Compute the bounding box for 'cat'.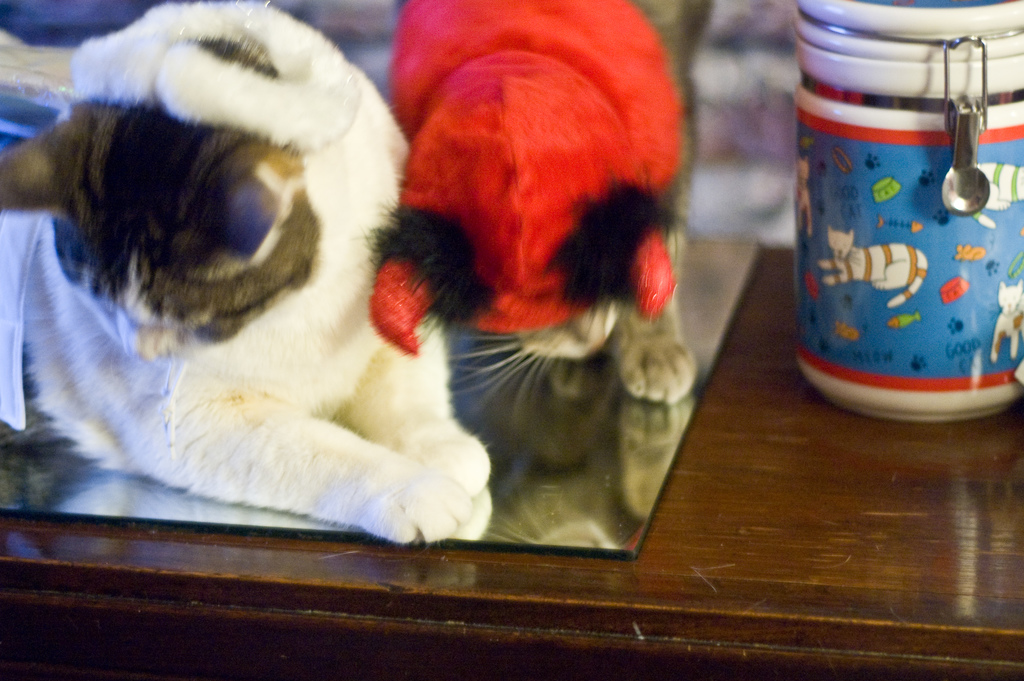
(x1=362, y1=0, x2=687, y2=406).
